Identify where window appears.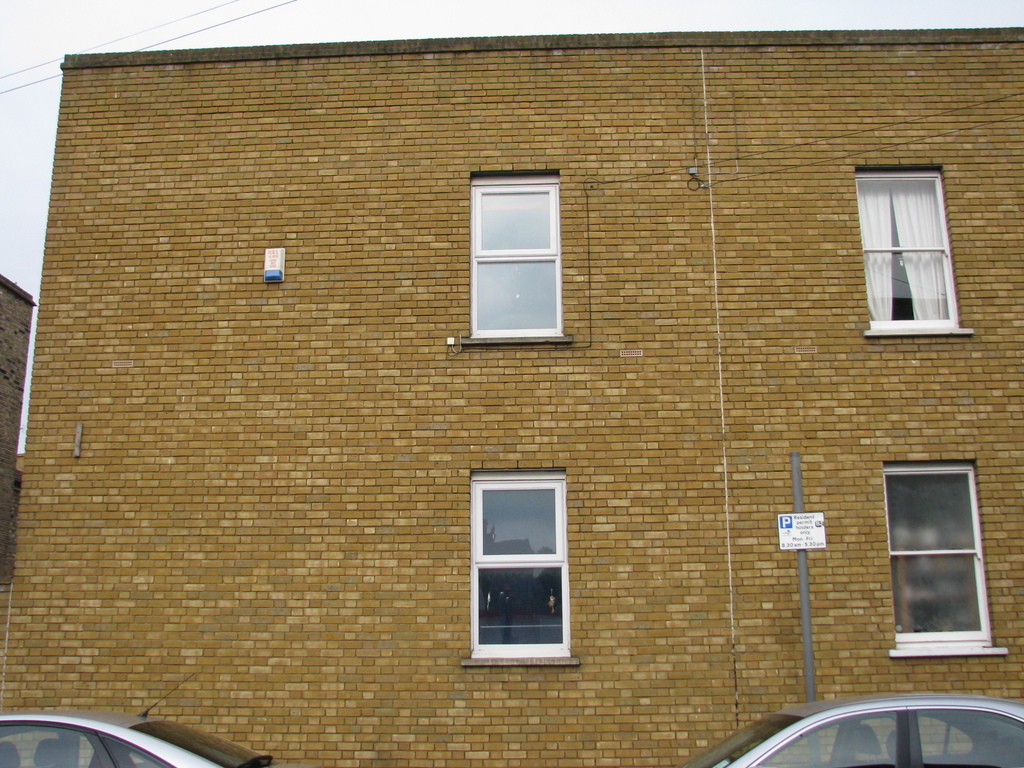
Appears at {"x1": 478, "y1": 259, "x2": 555, "y2": 322}.
